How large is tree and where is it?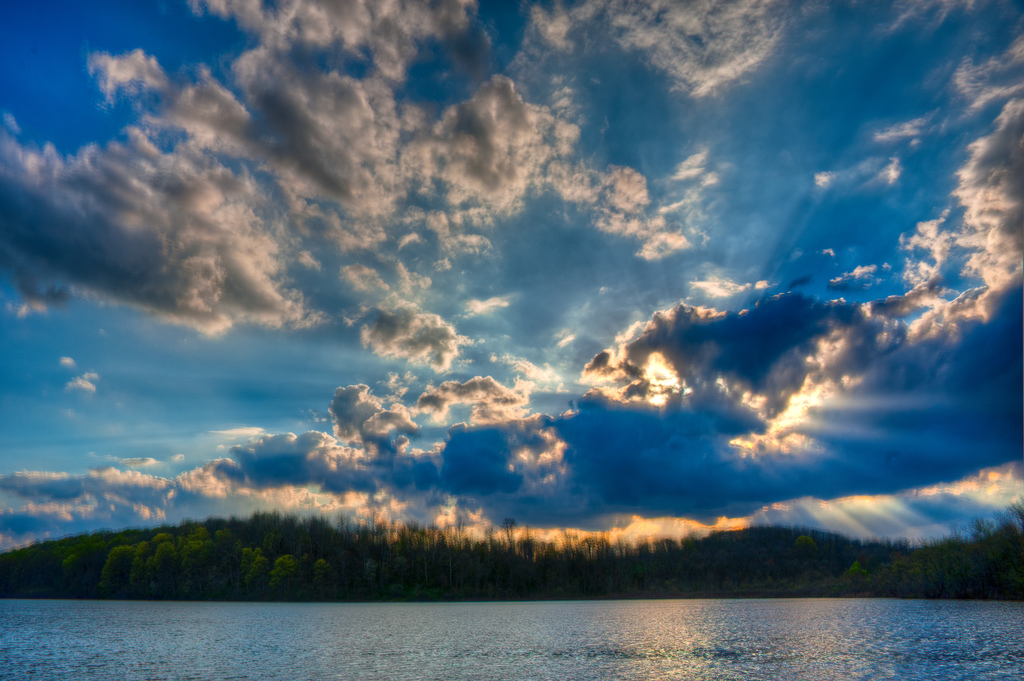
Bounding box: bbox=(96, 543, 134, 595).
